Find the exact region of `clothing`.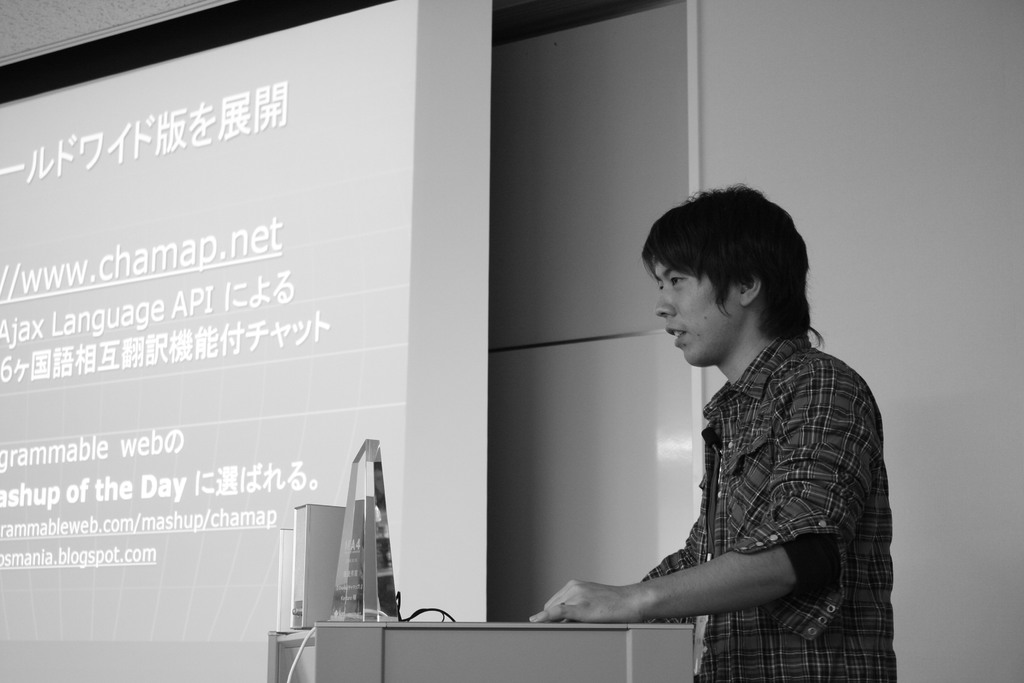
Exact region: l=640, t=325, r=897, b=682.
